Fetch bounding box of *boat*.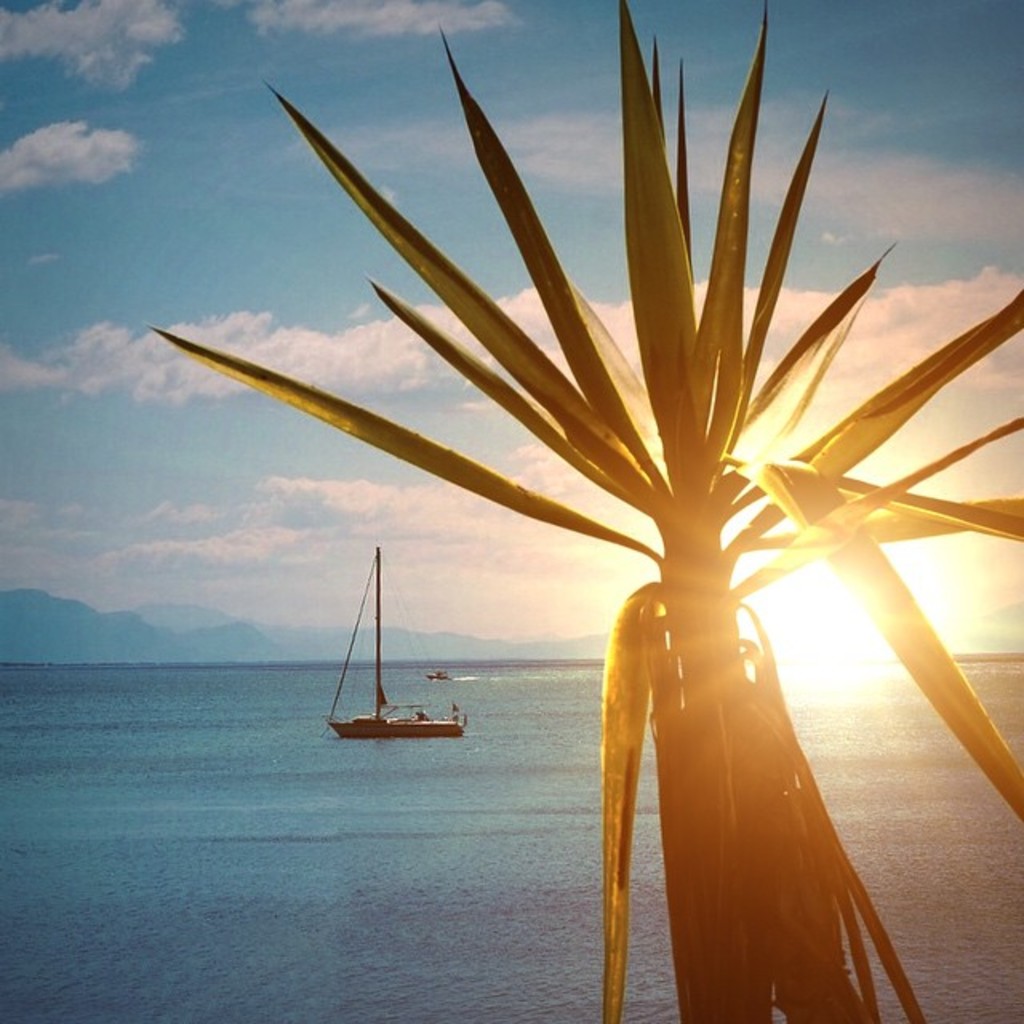
Bbox: 422,669,450,683.
